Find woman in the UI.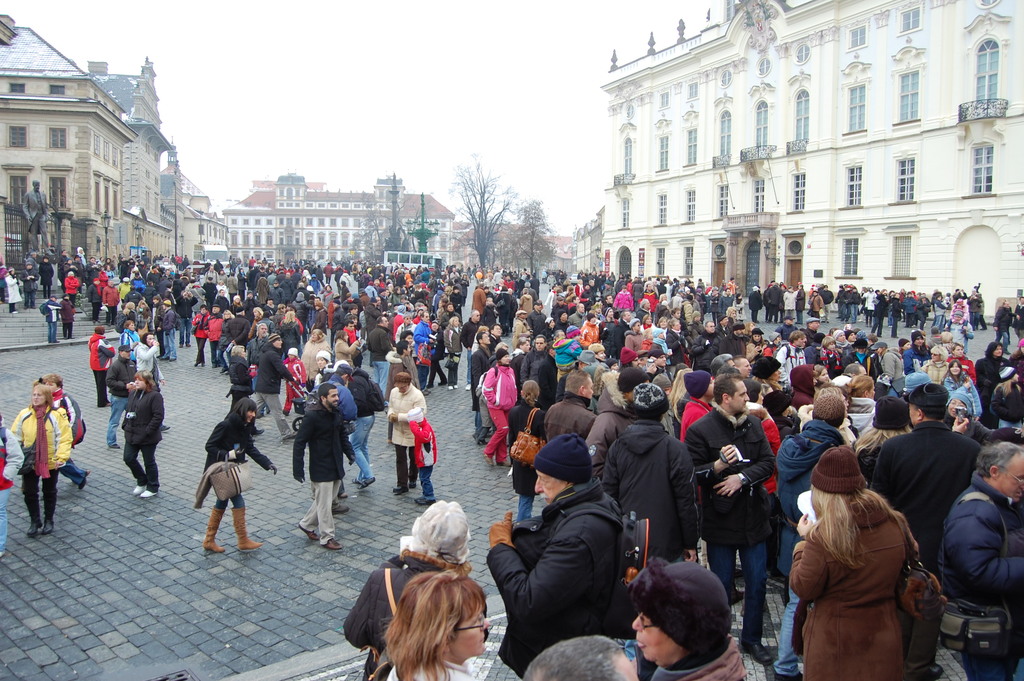
UI element at locate(301, 329, 333, 389).
